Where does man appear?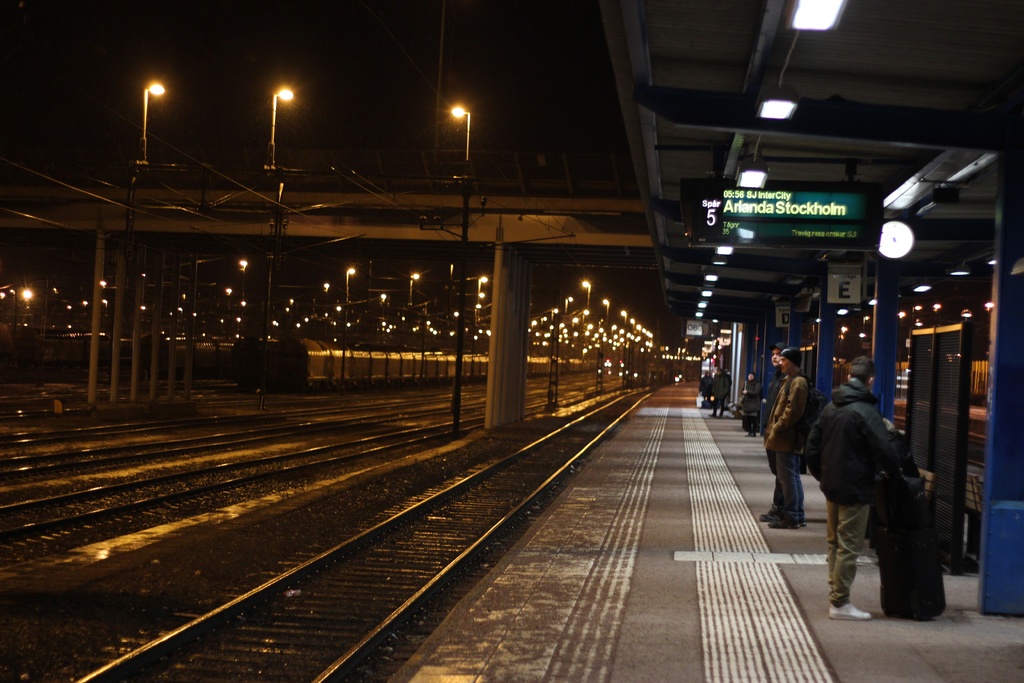
Appears at (x1=818, y1=346, x2=945, y2=630).
